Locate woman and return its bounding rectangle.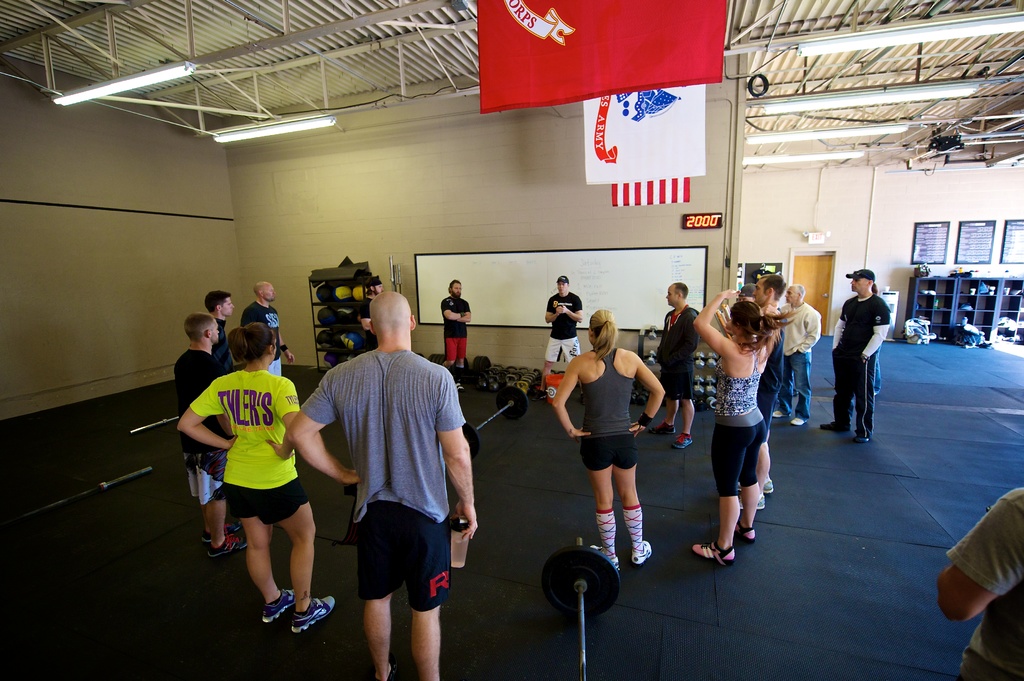
548:308:666:571.
